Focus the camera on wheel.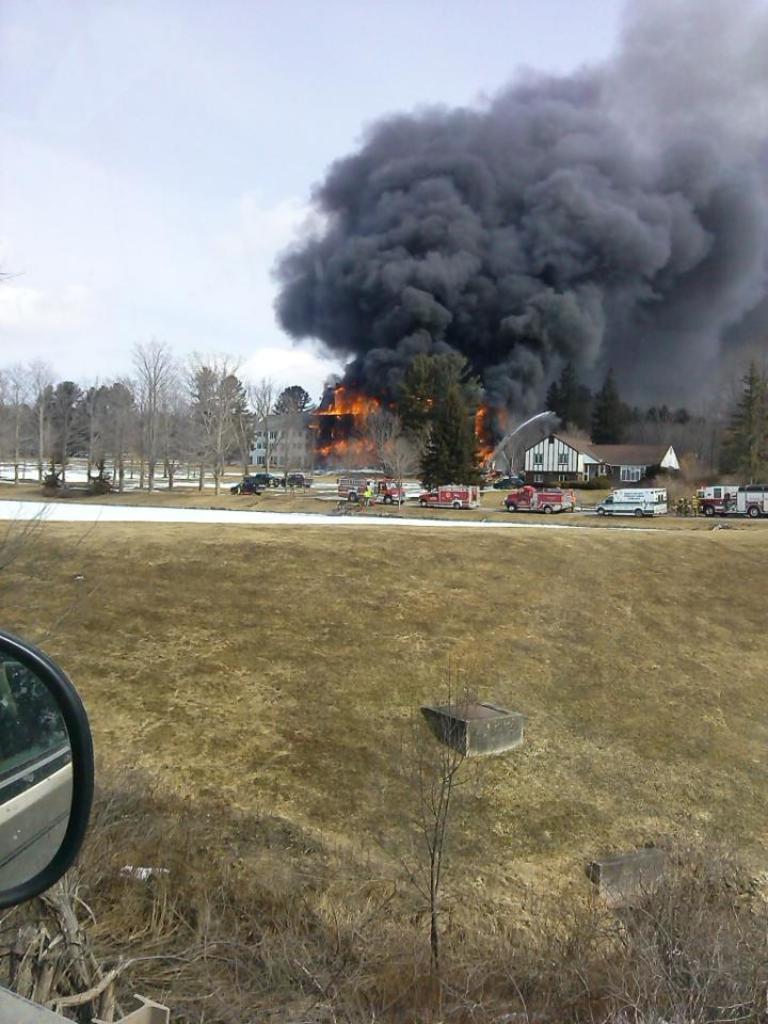
Focus region: box(545, 507, 550, 510).
